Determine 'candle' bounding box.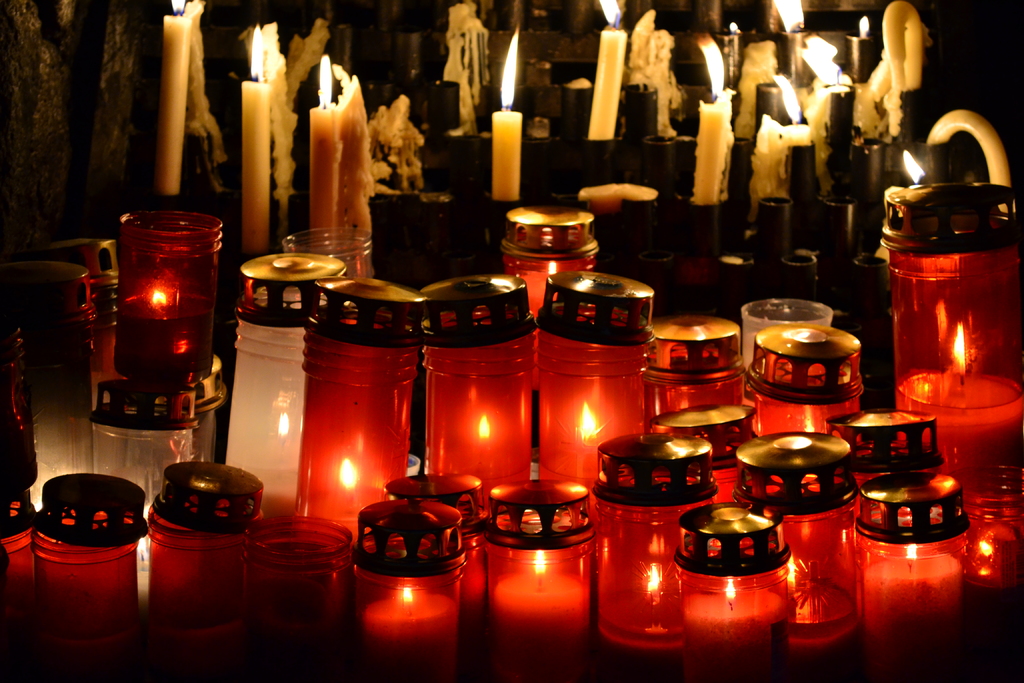
Determined: select_region(241, 21, 273, 254).
